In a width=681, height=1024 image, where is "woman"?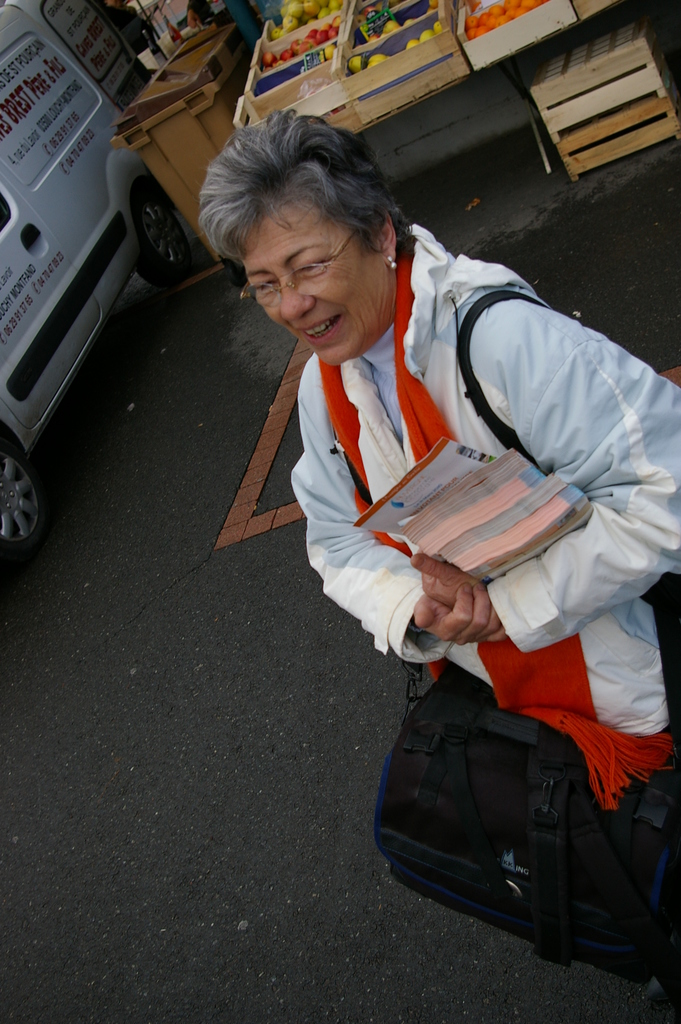
[x1=206, y1=110, x2=680, y2=979].
